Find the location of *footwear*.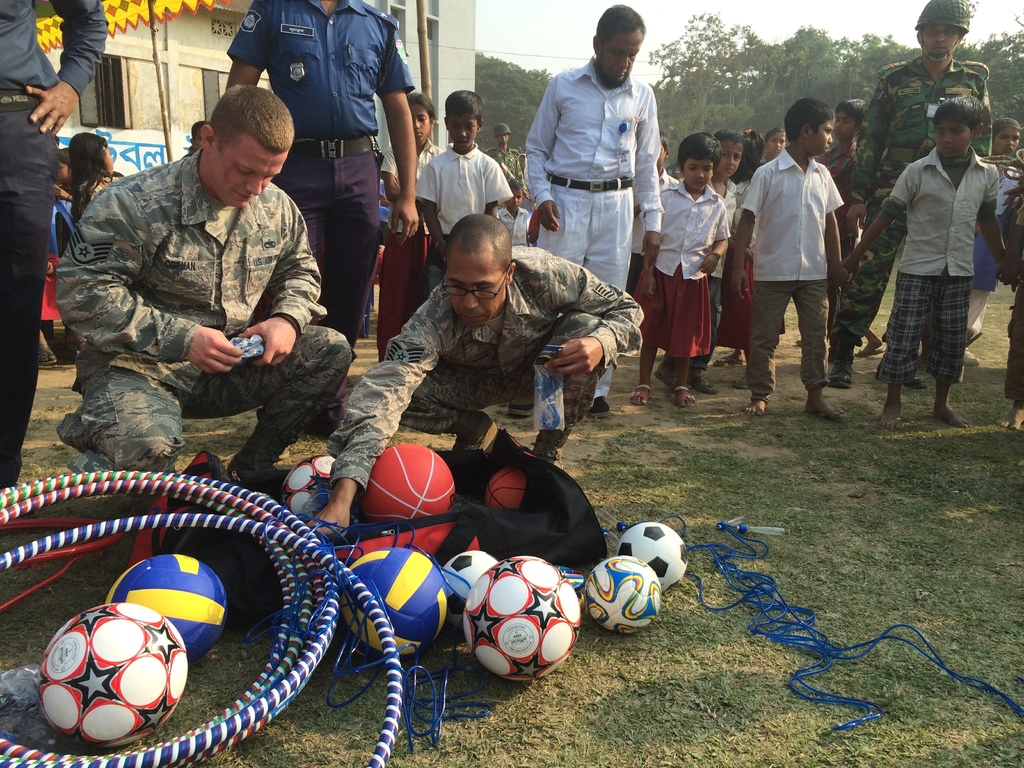
Location: region(680, 385, 695, 407).
